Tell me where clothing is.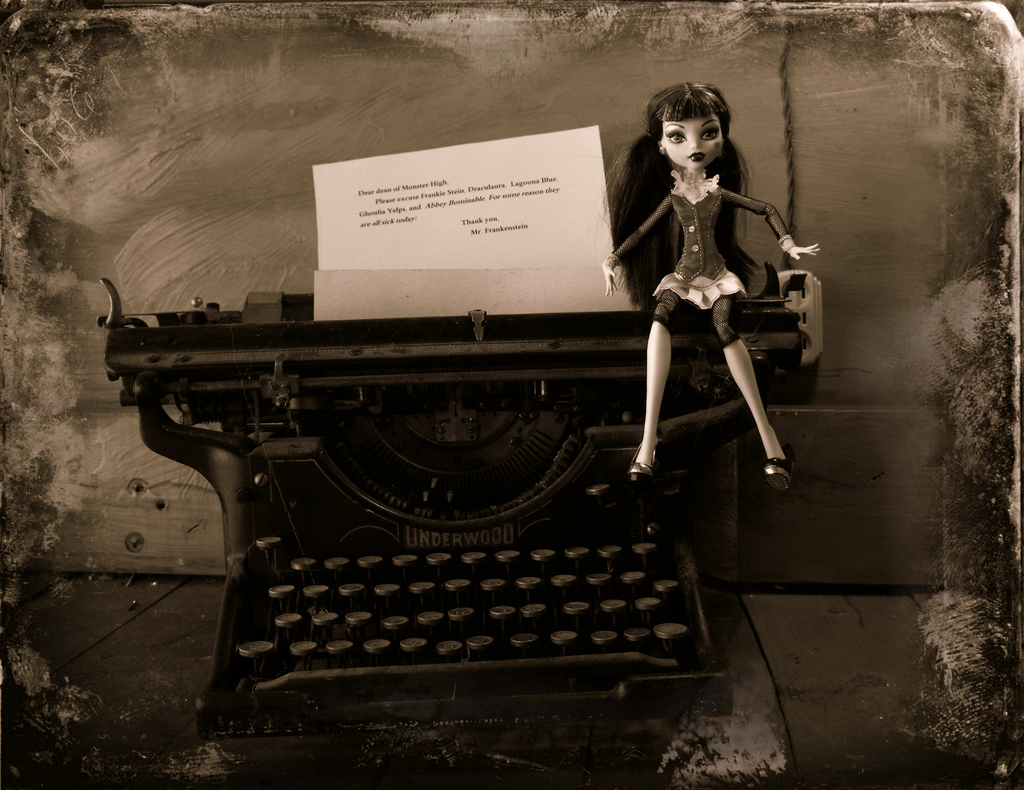
clothing is at x1=599 y1=189 x2=795 y2=360.
